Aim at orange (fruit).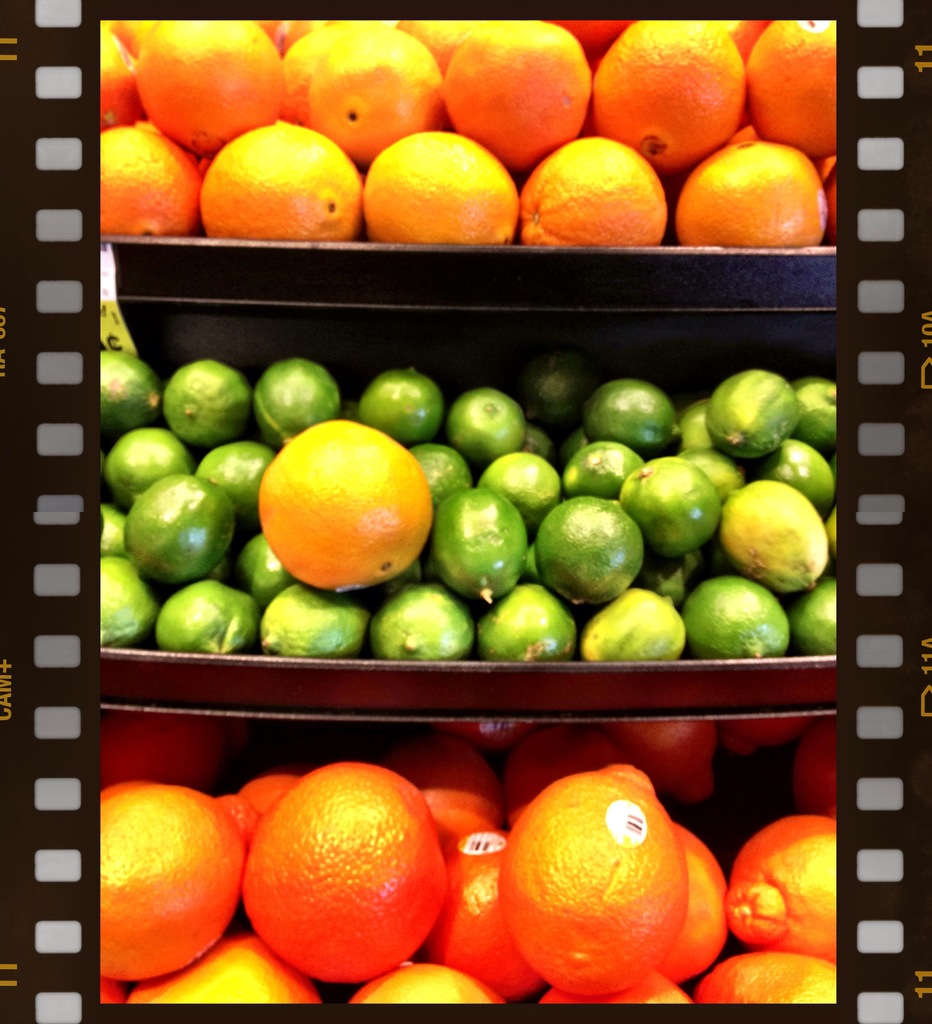
Aimed at 477/458/557/519.
